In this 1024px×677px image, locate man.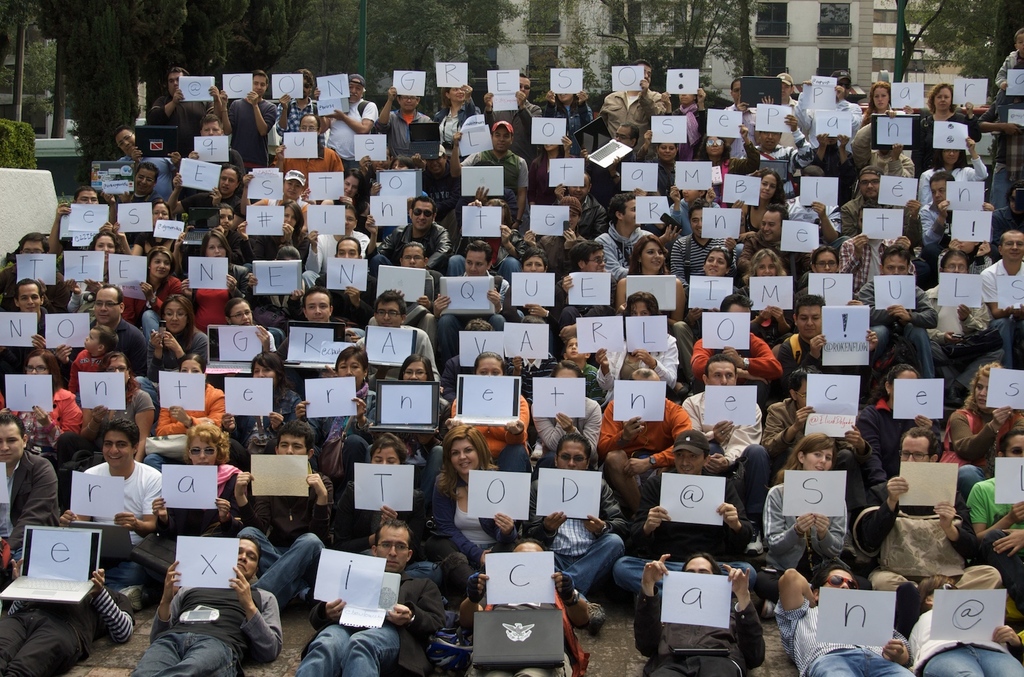
Bounding box: <box>775,295,881,405</box>.
